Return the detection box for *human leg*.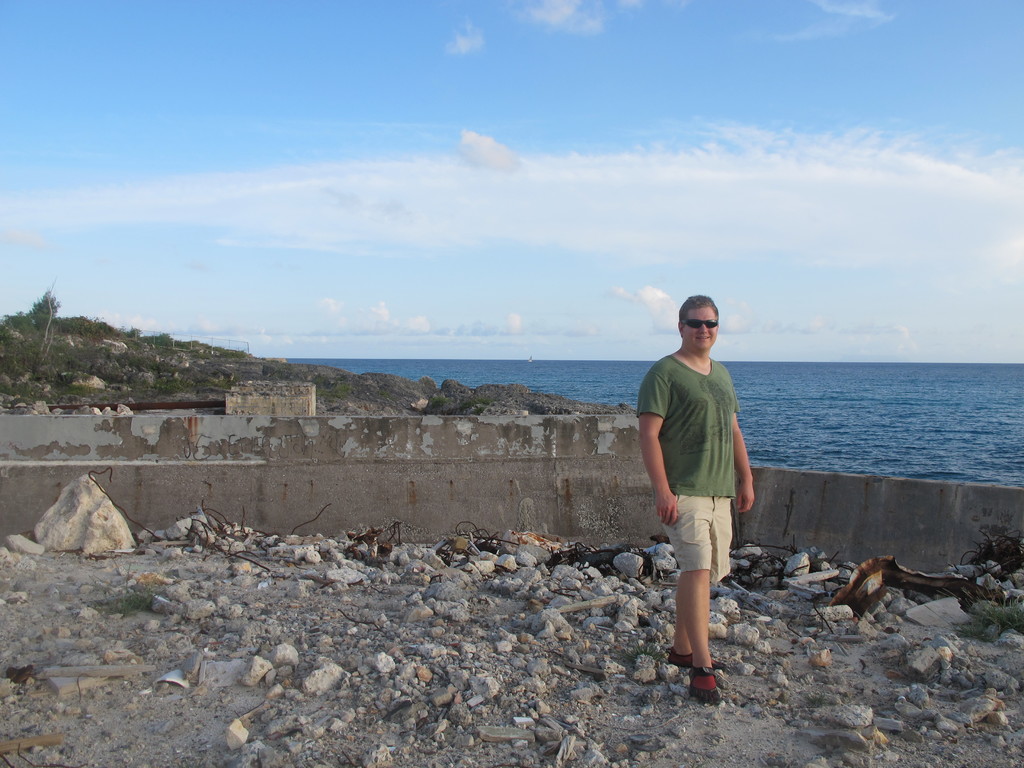
<bbox>666, 499, 738, 662</bbox>.
